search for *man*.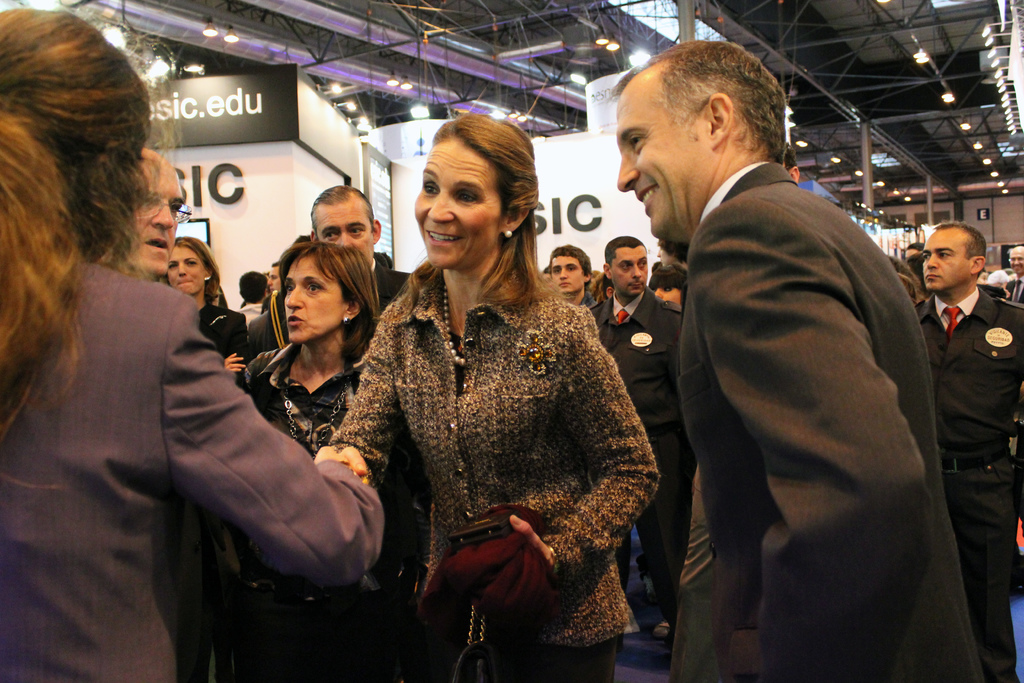
Found at bbox(602, 54, 955, 668).
